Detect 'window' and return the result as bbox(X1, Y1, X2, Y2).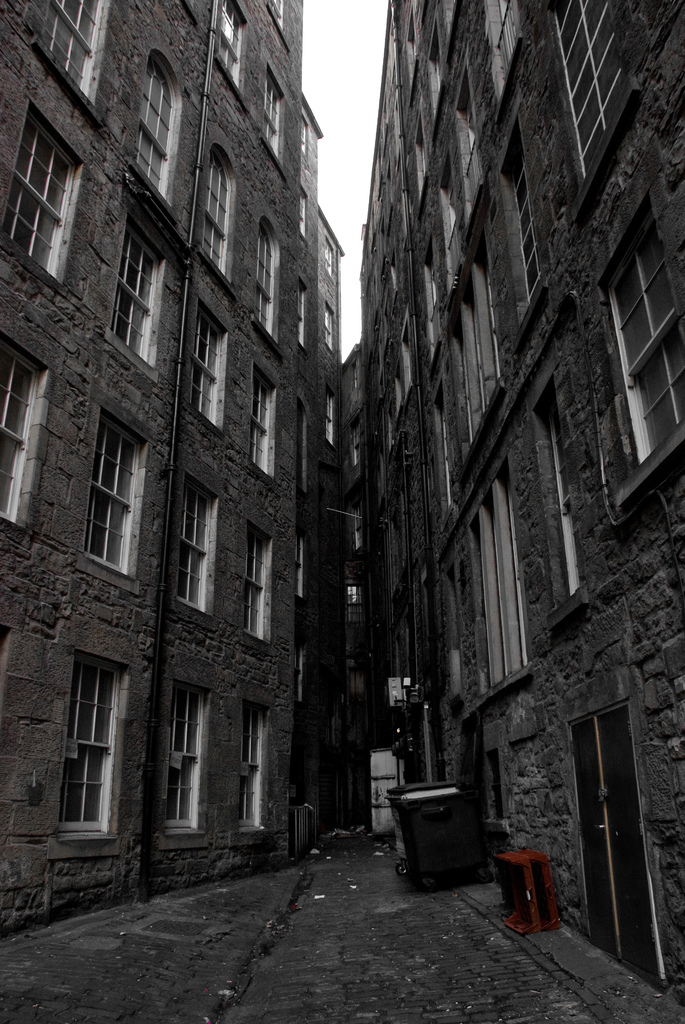
bbox(58, 652, 120, 837).
